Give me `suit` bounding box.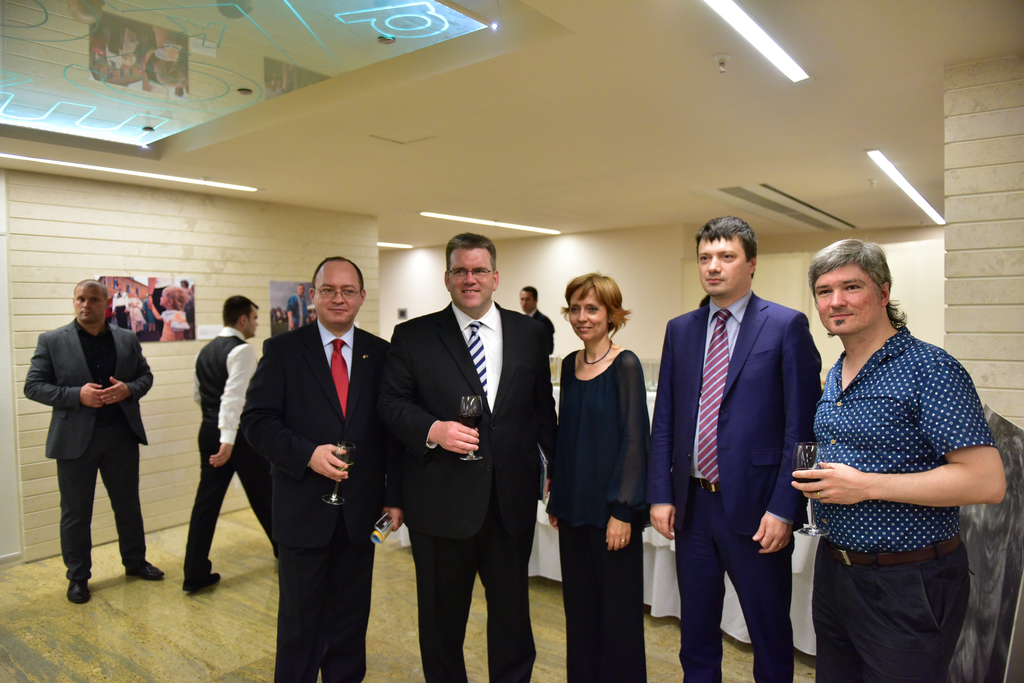
[left=22, top=317, right=157, bottom=578].
